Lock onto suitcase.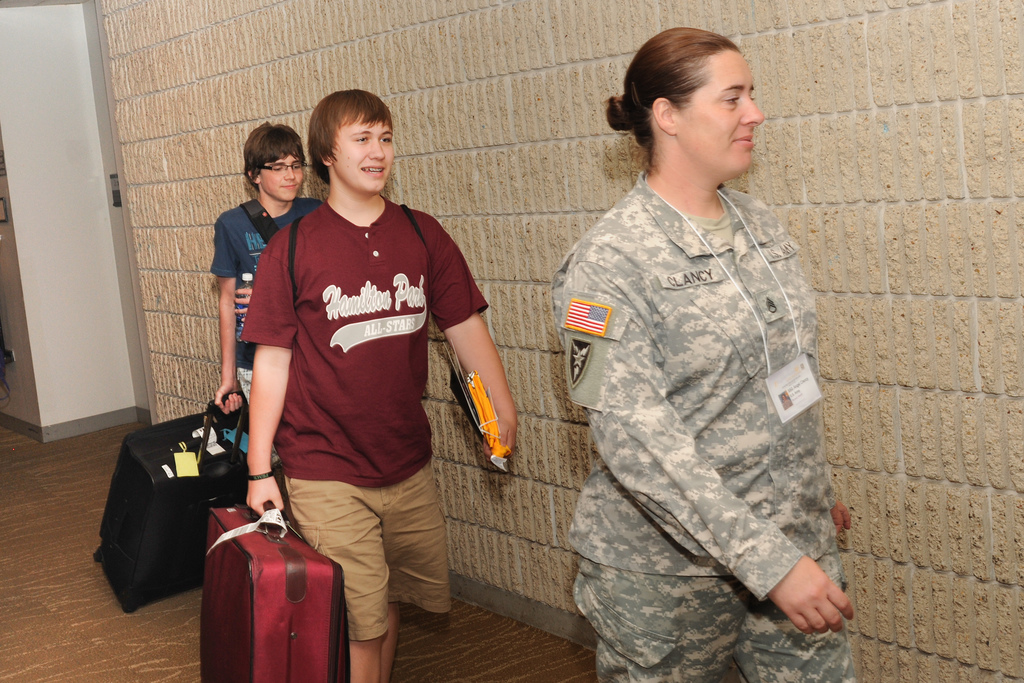
Locked: [left=92, top=389, right=284, bottom=617].
